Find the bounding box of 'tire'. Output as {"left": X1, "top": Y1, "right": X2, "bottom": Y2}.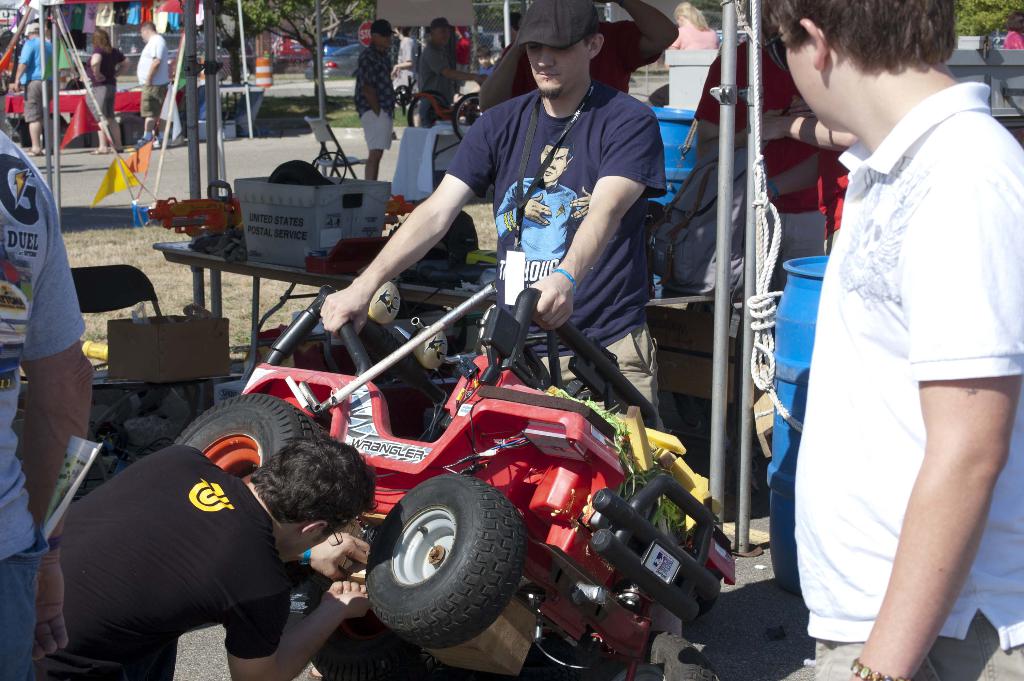
{"left": 450, "top": 94, "right": 489, "bottom": 145}.
